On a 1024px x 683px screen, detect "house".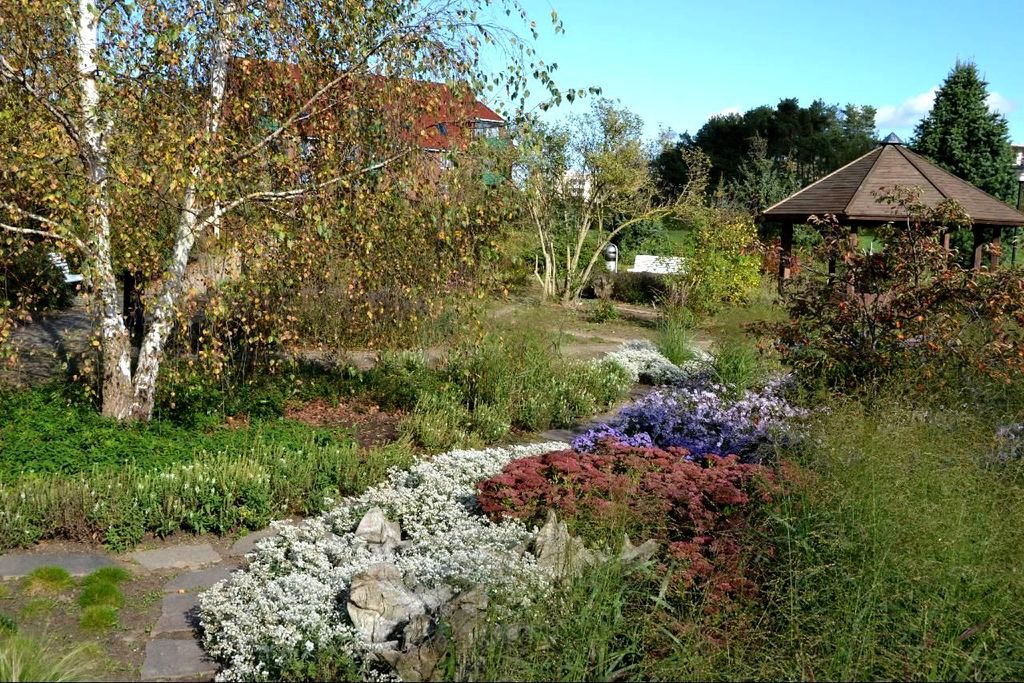
locate(220, 53, 517, 202).
